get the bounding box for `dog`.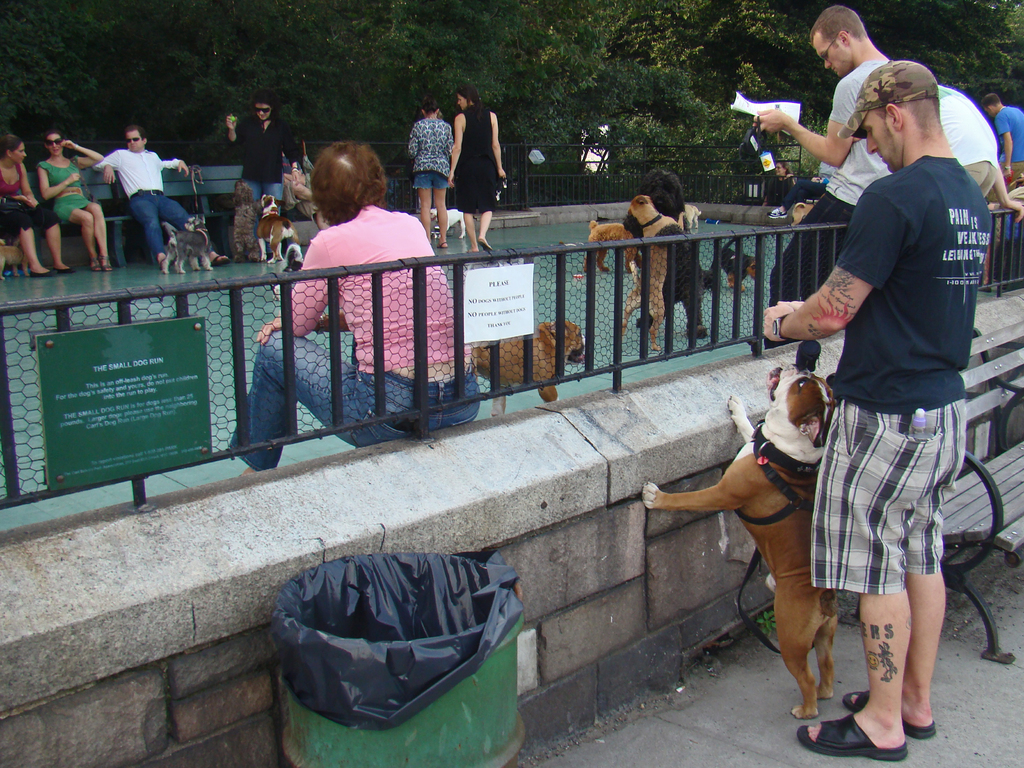
<bbox>614, 193, 694, 349</bbox>.
